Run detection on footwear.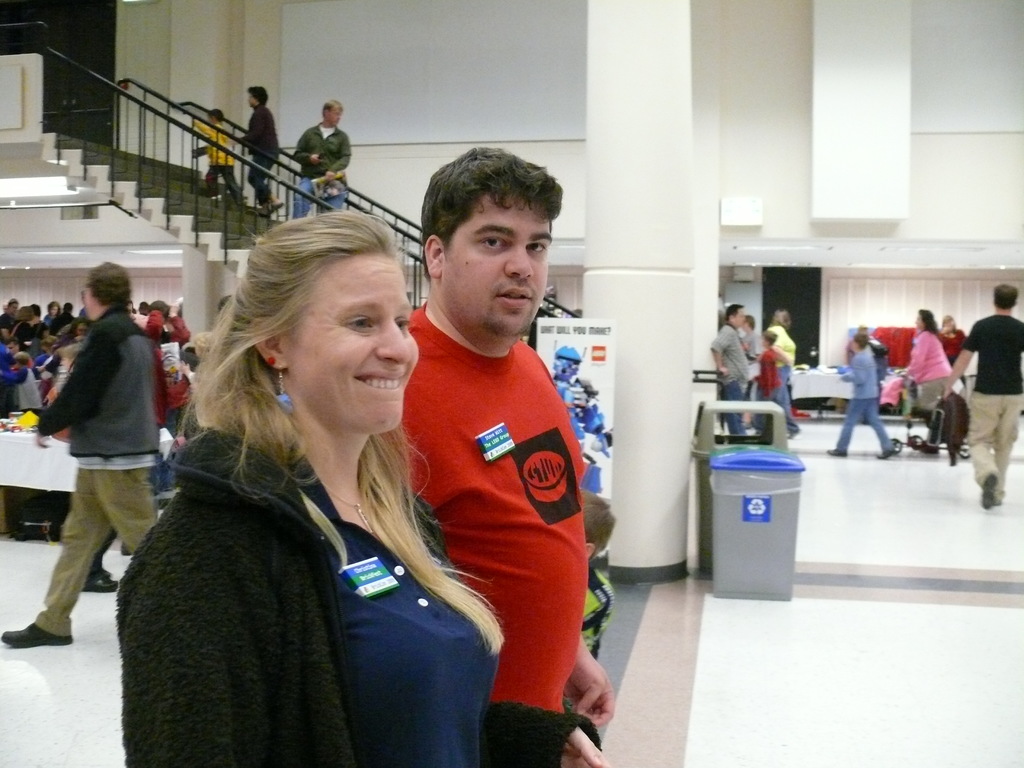
Result: <box>90,569,118,597</box>.
